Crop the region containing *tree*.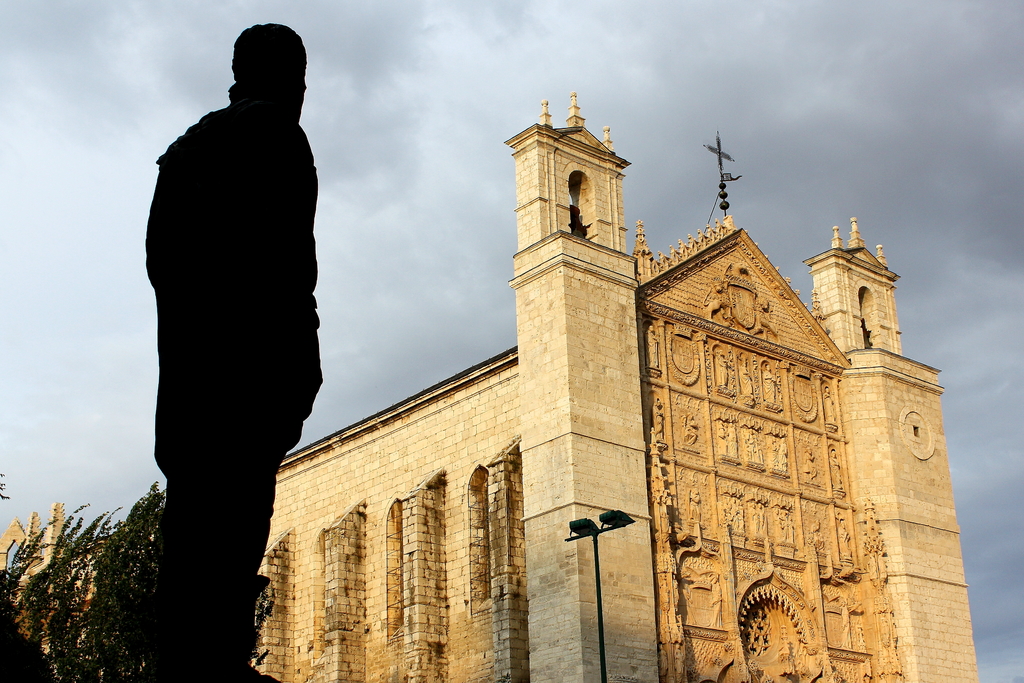
Crop region: x1=0, y1=468, x2=276, y2=682.
